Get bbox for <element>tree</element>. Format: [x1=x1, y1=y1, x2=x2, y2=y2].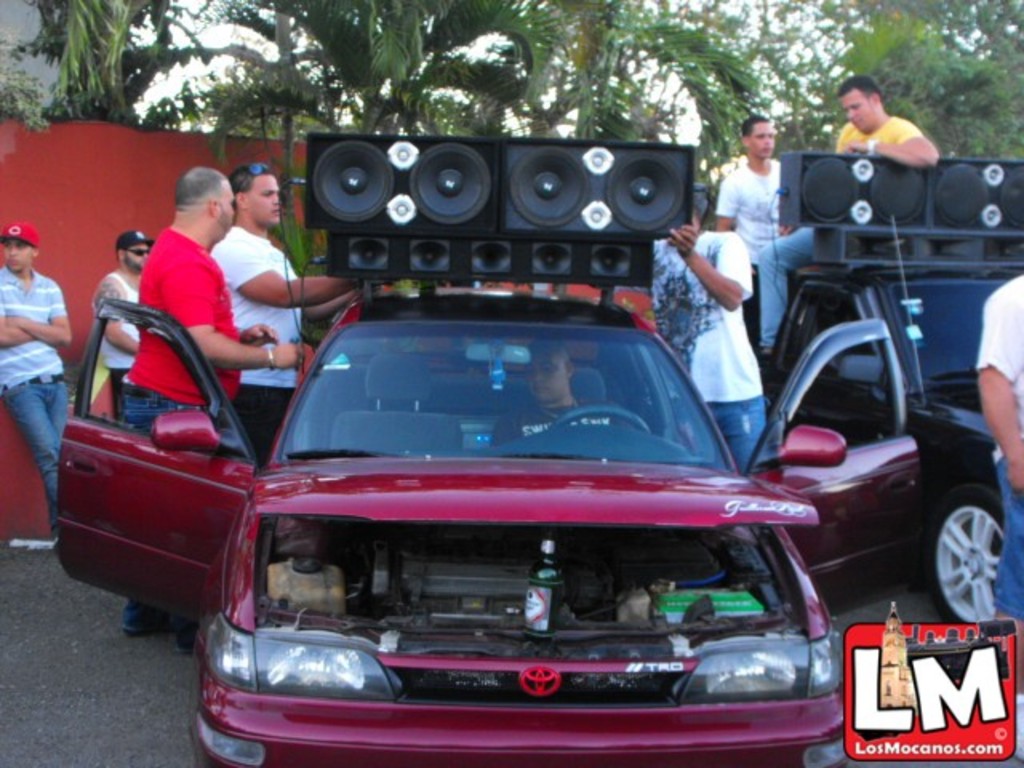
[x1=21, y1=0, x2=160, y2=123].
